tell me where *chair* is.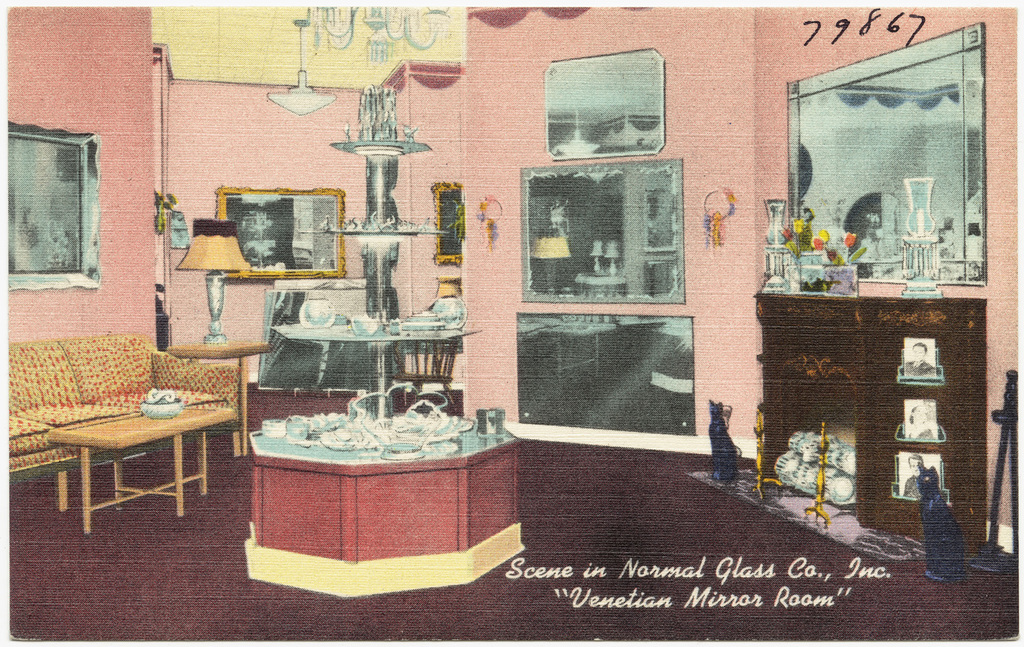
*chair* is at <box>387,330,457,404</box>.
